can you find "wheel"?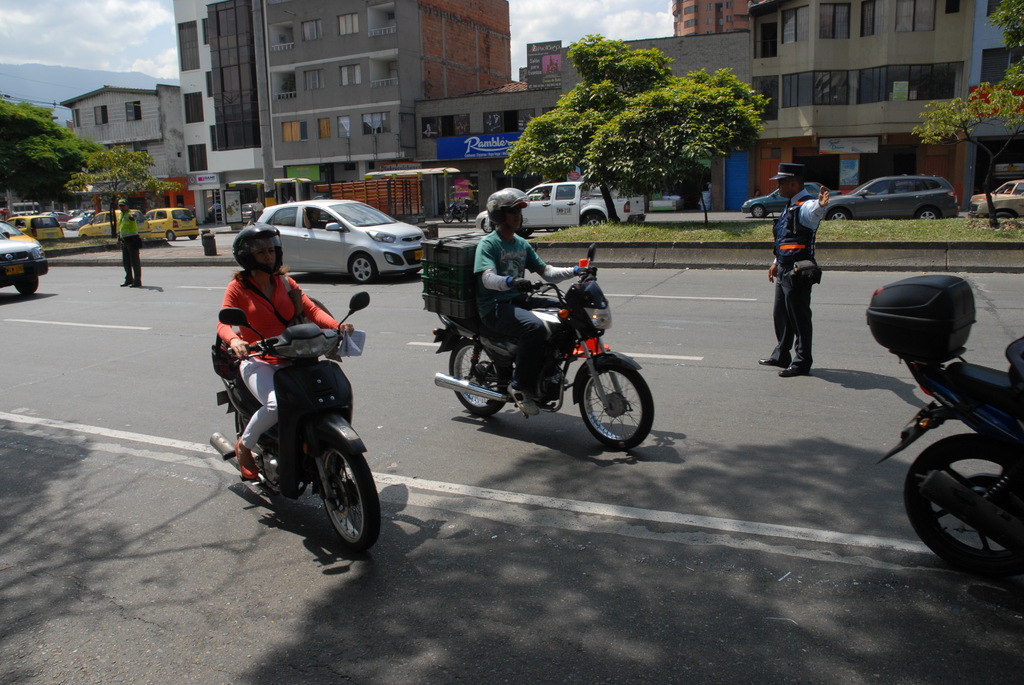
Yes, bounding box: 189/236/203/240.
